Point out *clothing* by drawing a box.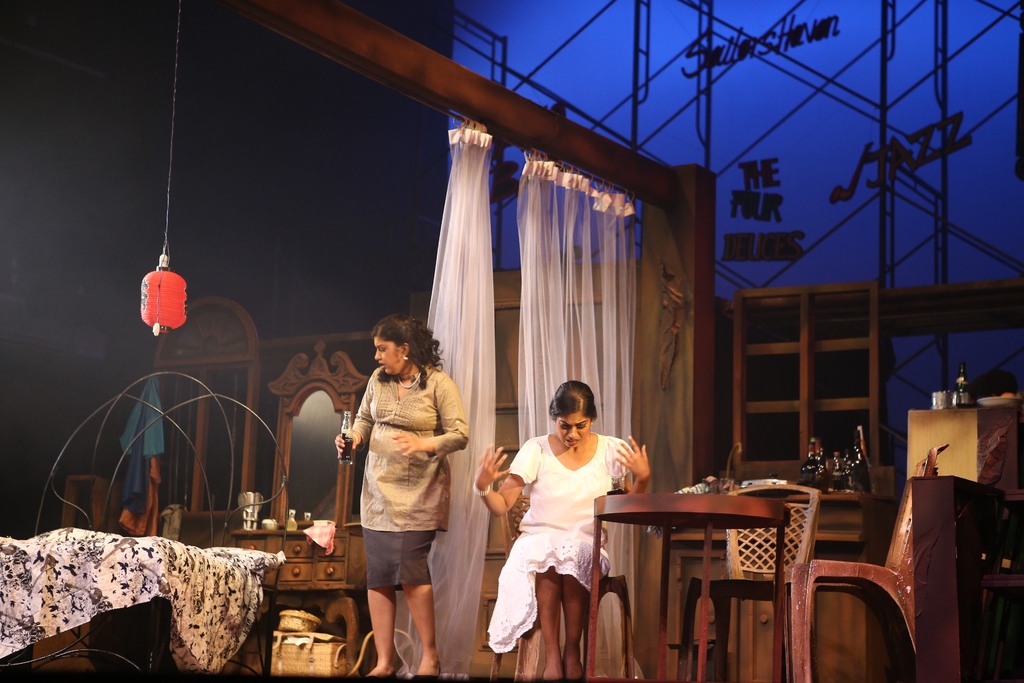
bbox=(360, 534, 433, 588).
